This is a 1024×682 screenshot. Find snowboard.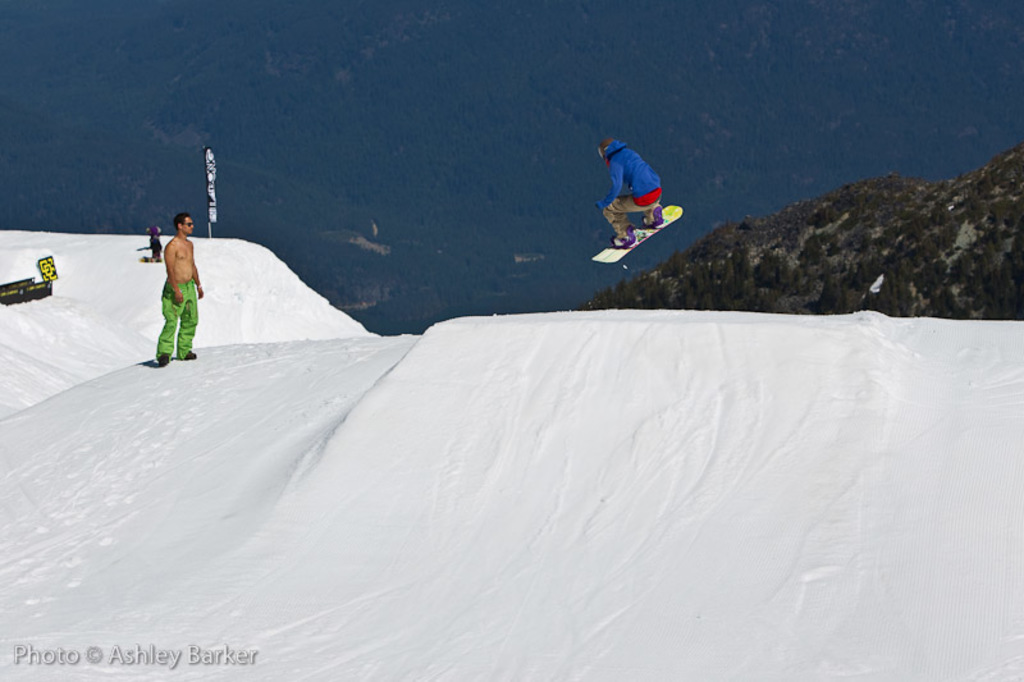
Bounding box: 589/203/684/265.
